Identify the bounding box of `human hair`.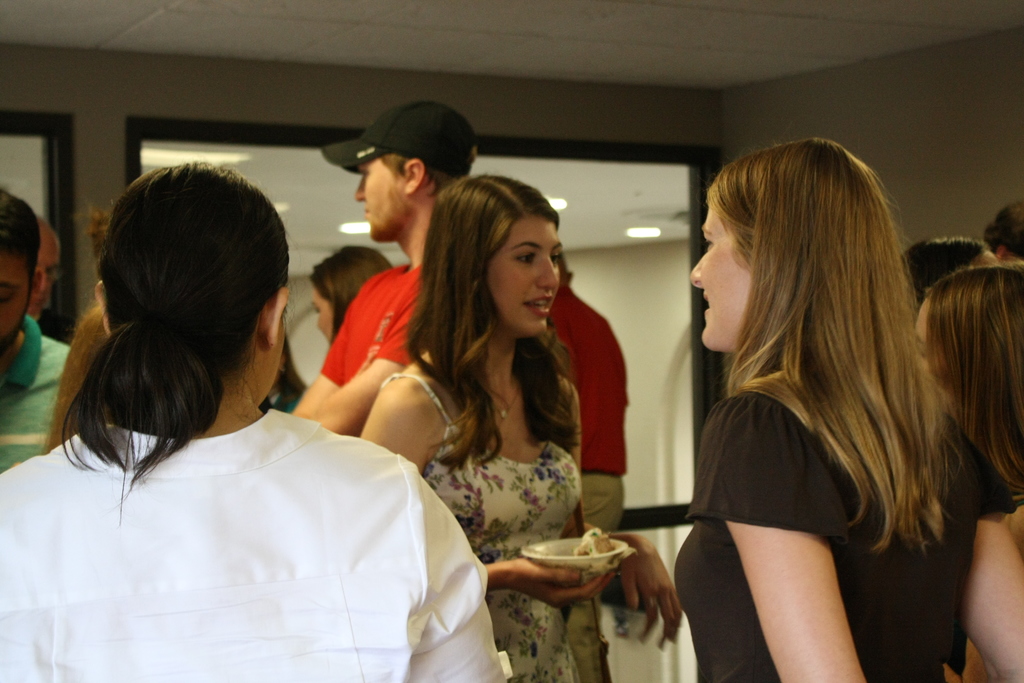
[0, 186, 44, 310].
